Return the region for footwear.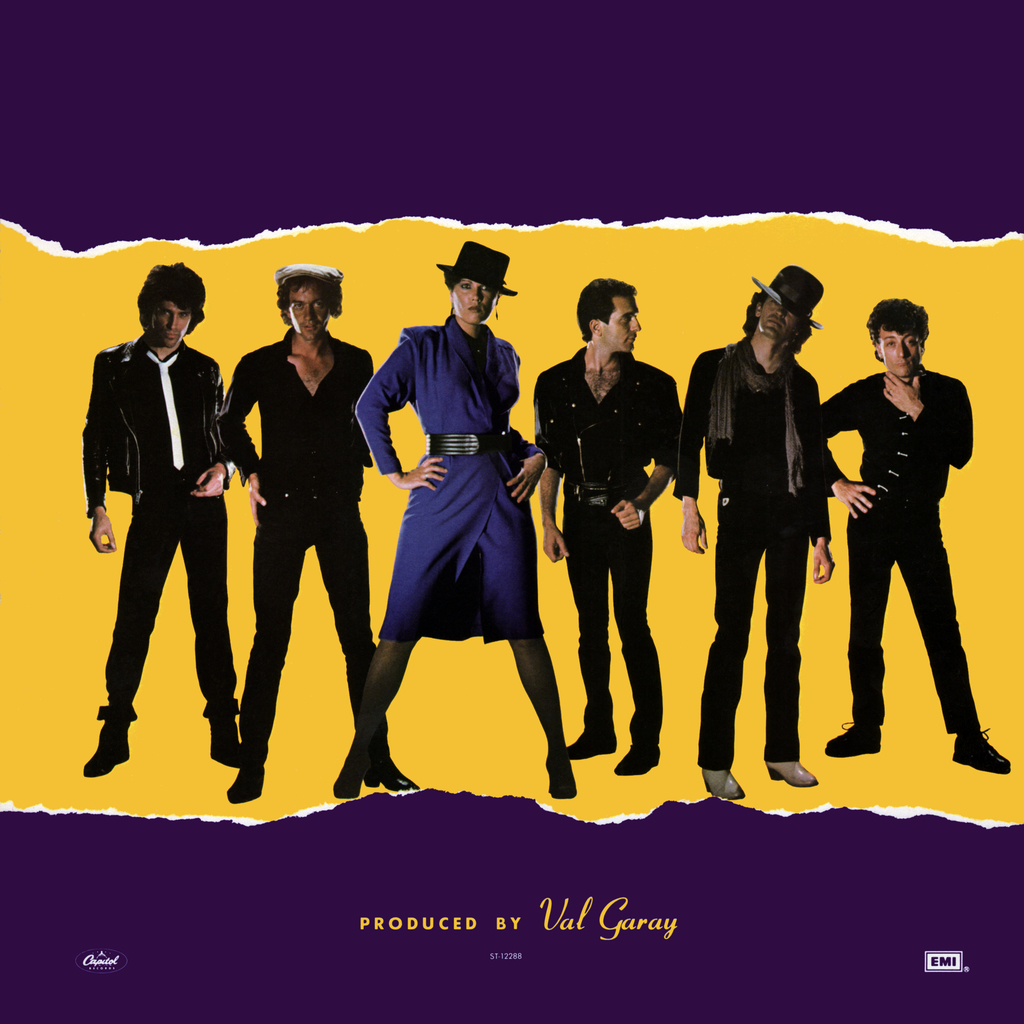
x1=947 y1=723 x2=1014 y2=766.
